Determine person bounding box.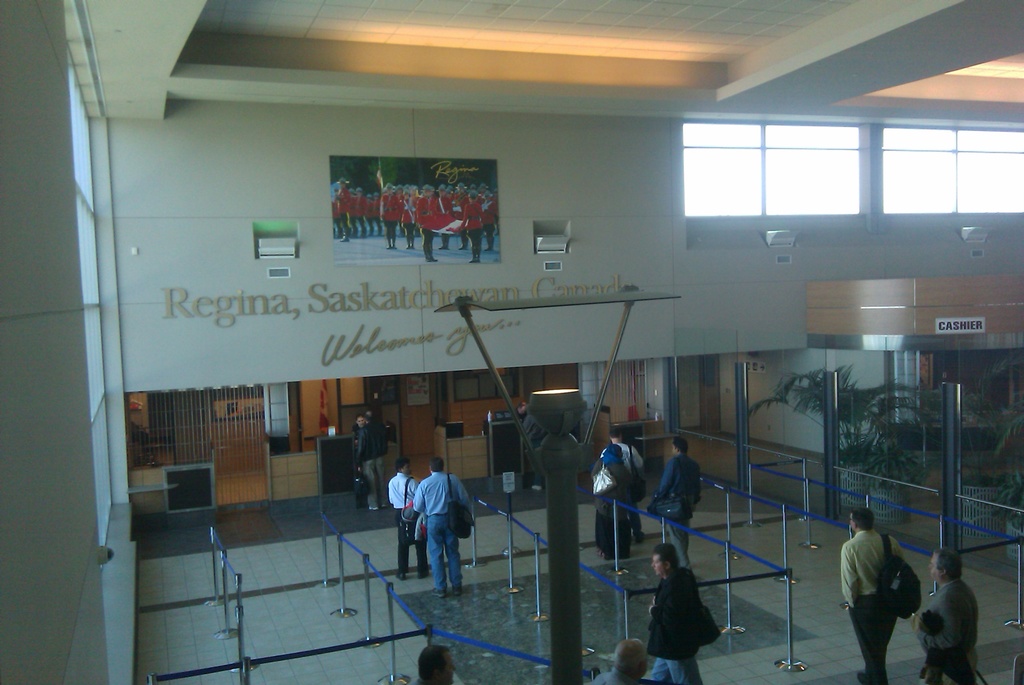
Determined: 913,544,986,684.
